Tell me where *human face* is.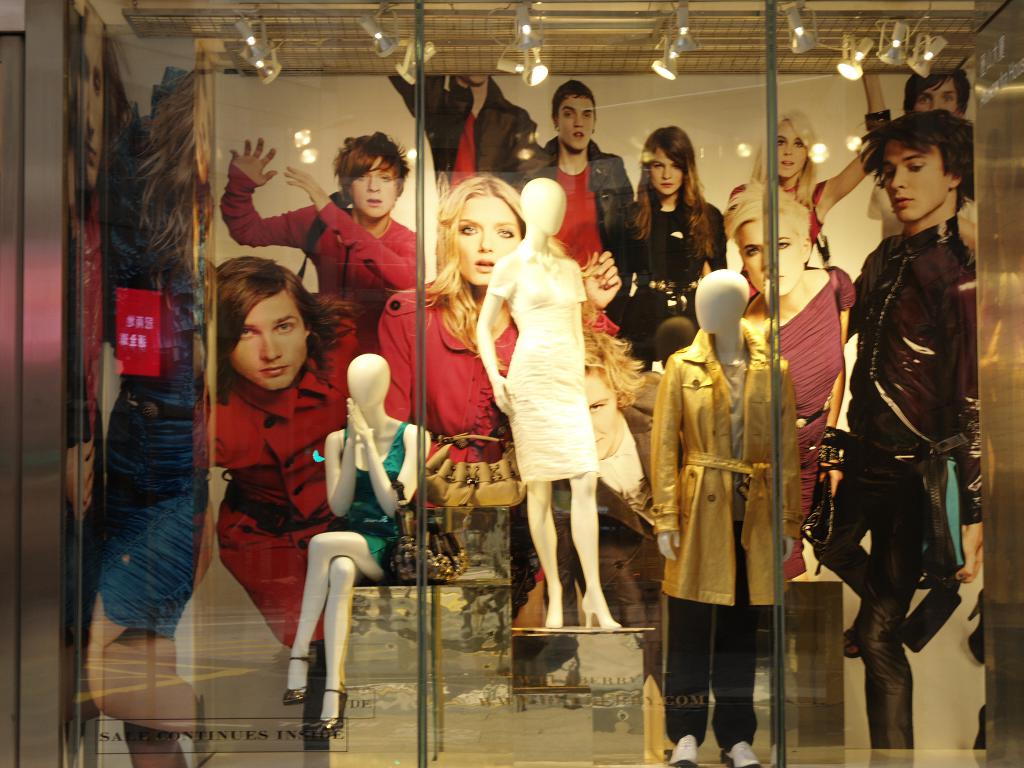
*human face* is at (881,140,951,219).
